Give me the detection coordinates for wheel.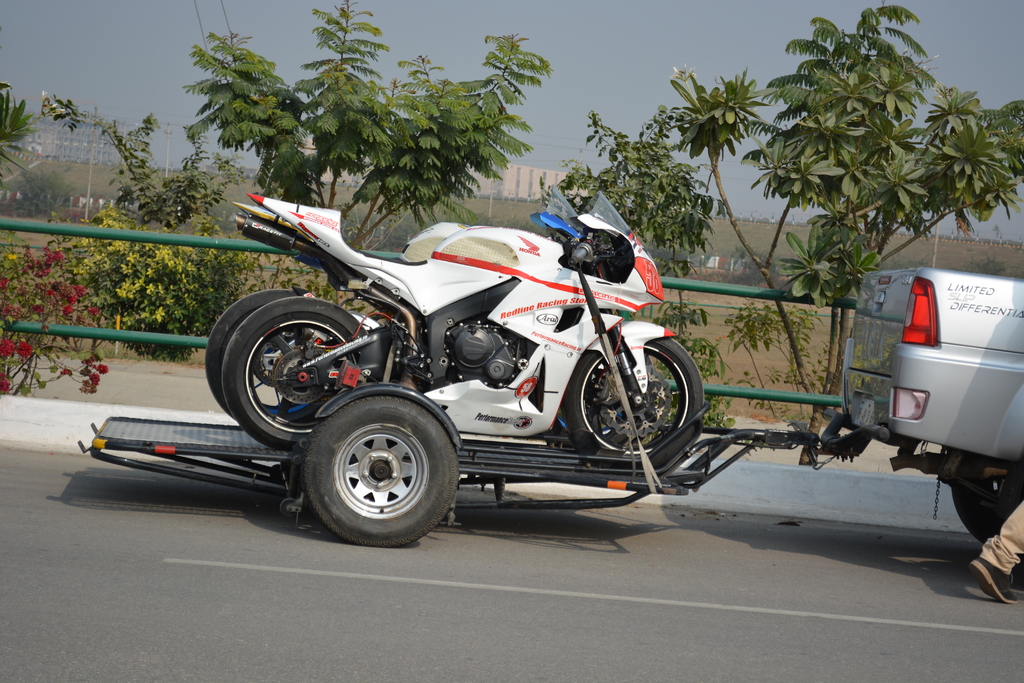
rect(206, 288, 326, 420).
